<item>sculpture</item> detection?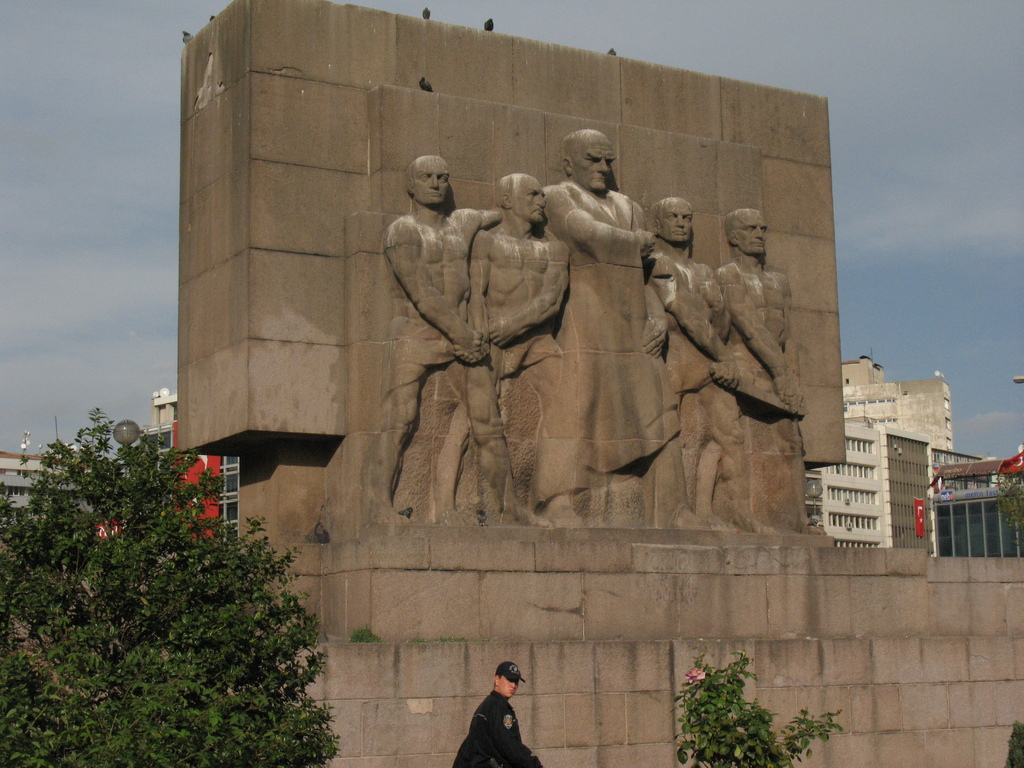
{"x1": 634, "y1": 197, "x2": 764, "y2": 542}
